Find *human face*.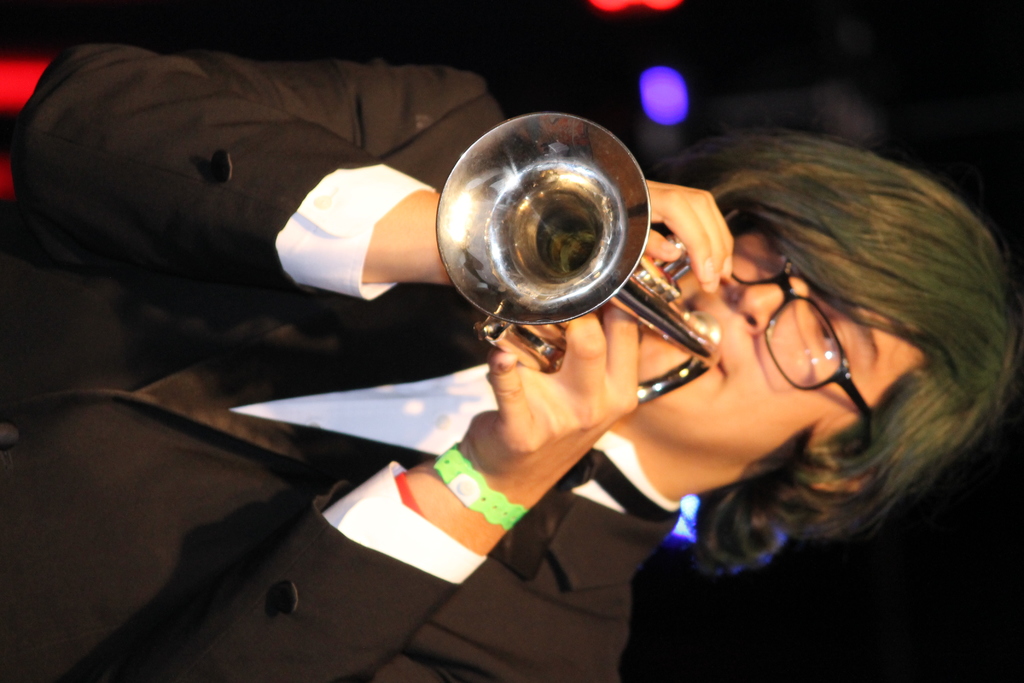
x1=635 y1=206 x2=930 y2=465.
